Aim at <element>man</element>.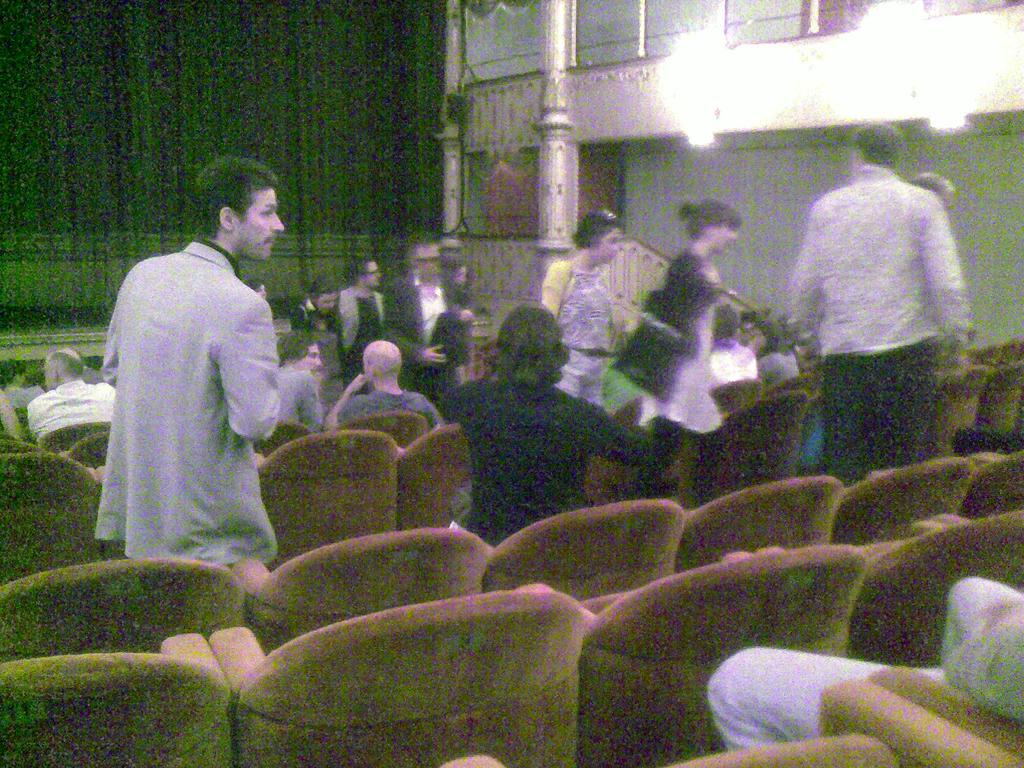
Aimed at {"x1": 787, "y1": 120, "x2": 966, "y2": 486}.
